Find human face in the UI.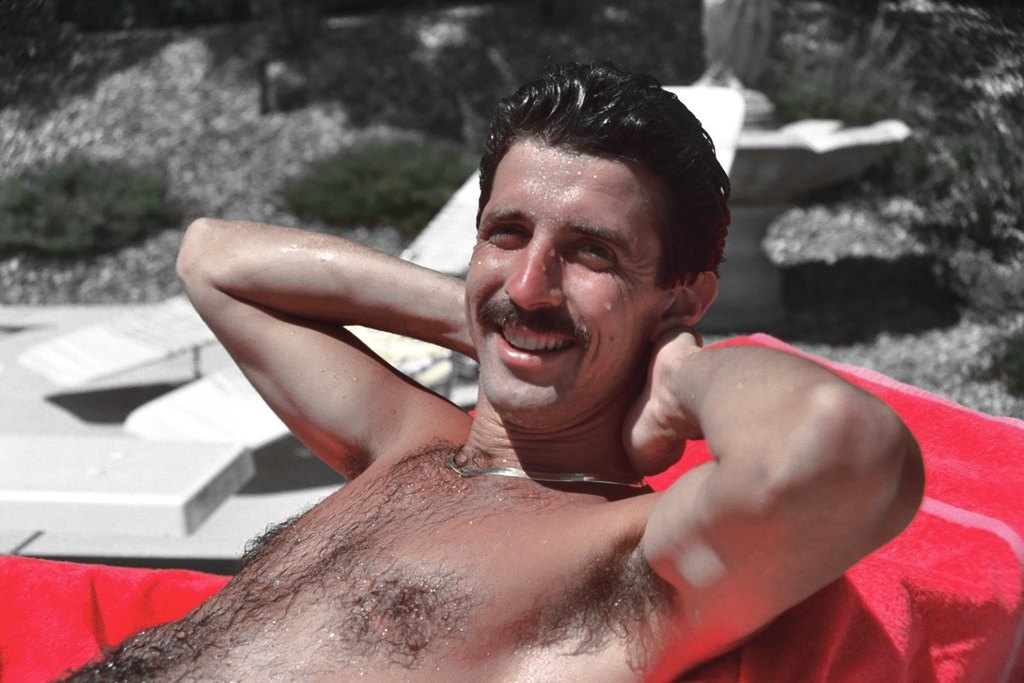
UI element at (left=461, top=143, right=652, bottom=441).
